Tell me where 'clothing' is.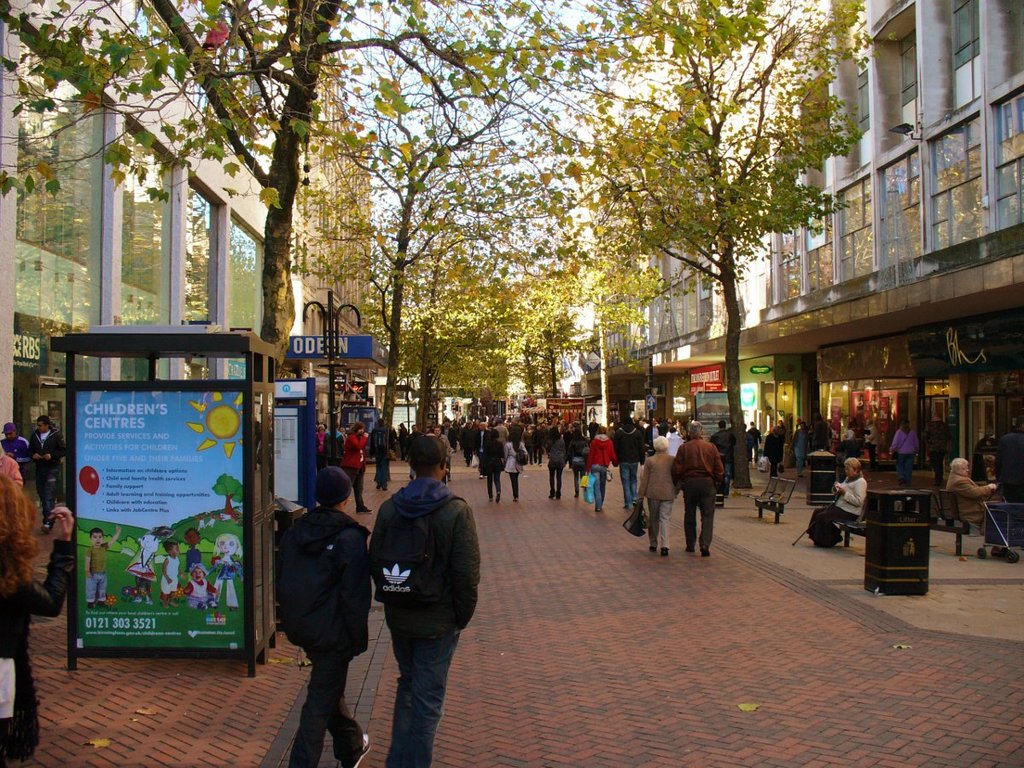
'clothing' is at detection(887, 423, 922, 486).
